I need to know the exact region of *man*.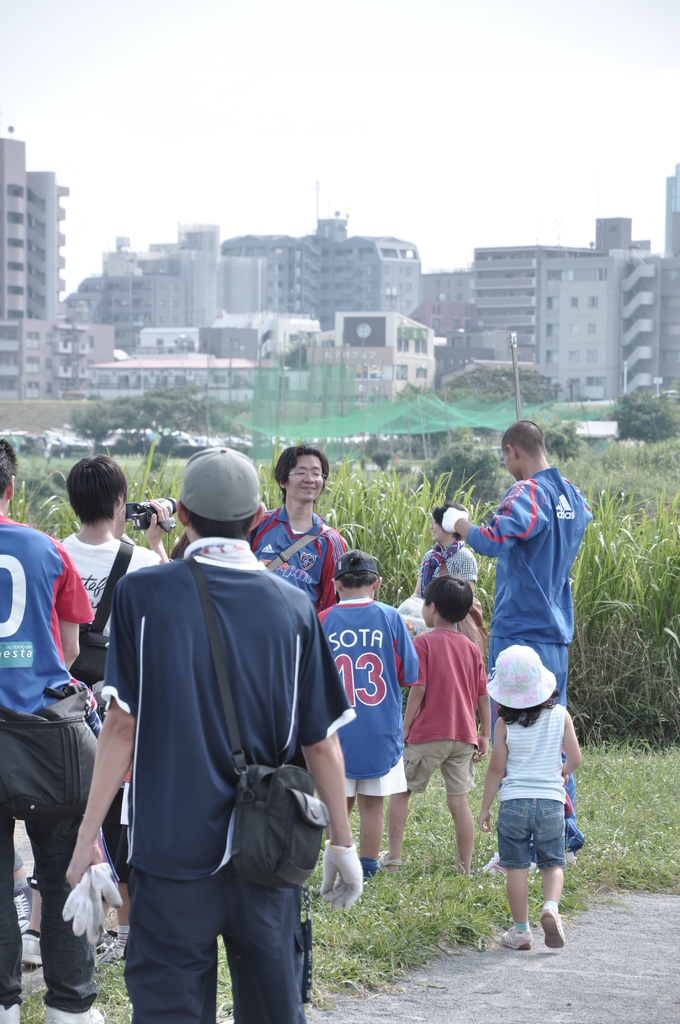
Region: <bbox>248, 435, 353, 621</bbox>.
